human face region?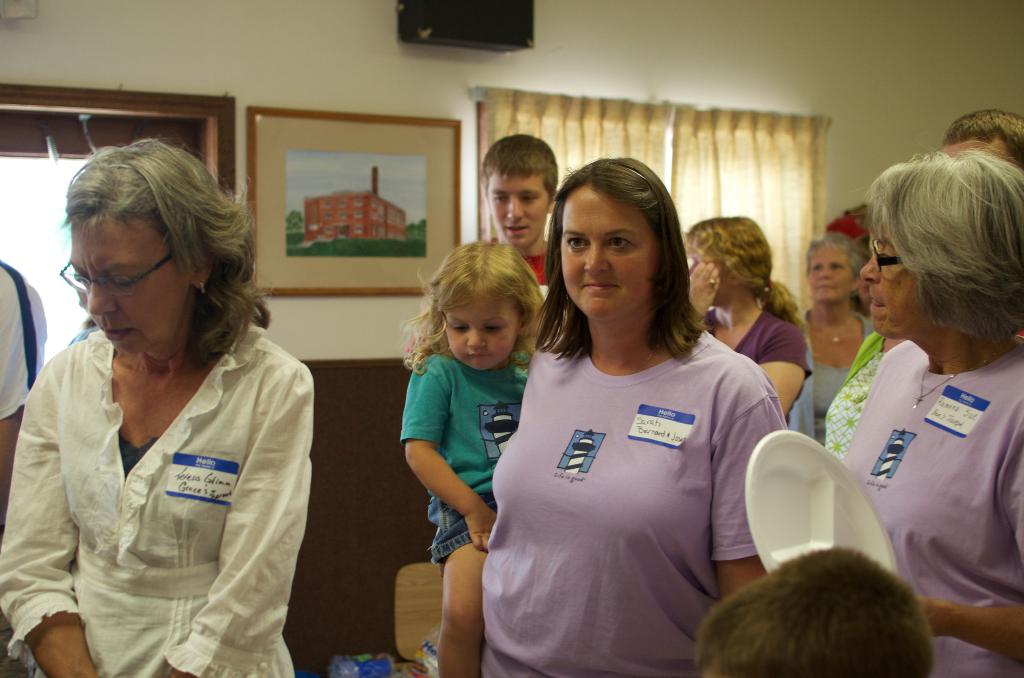
BBox(448, 295, 518, 372)
